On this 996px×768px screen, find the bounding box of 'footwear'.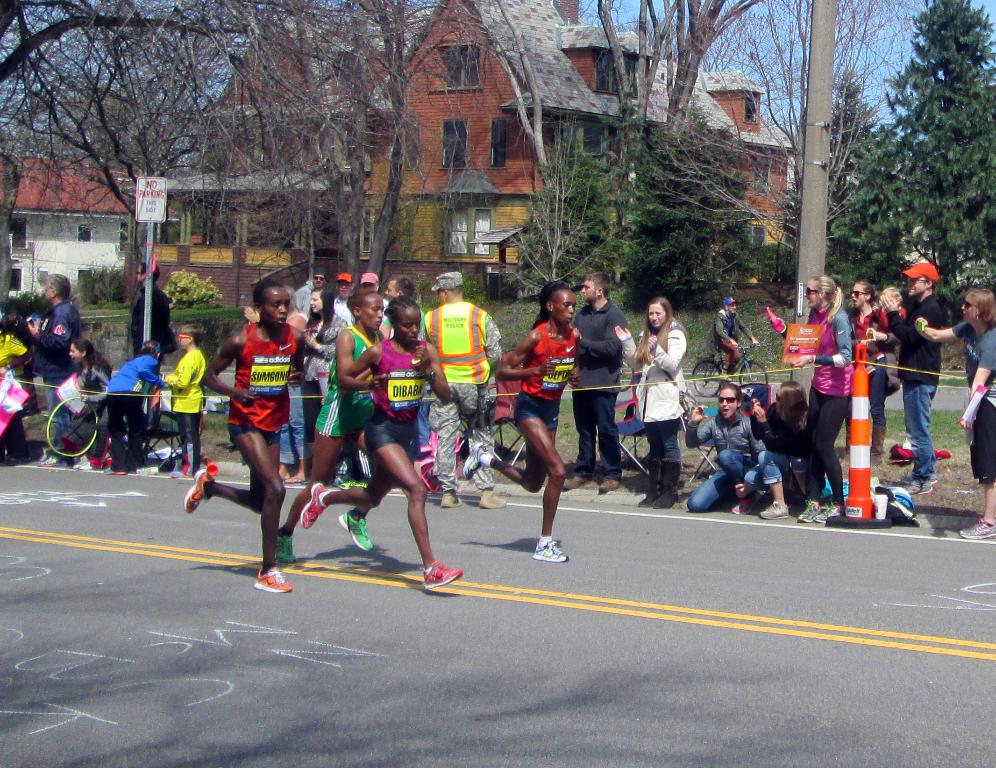
Bounding box: left=529, top=539, right=571, bottom=566.
